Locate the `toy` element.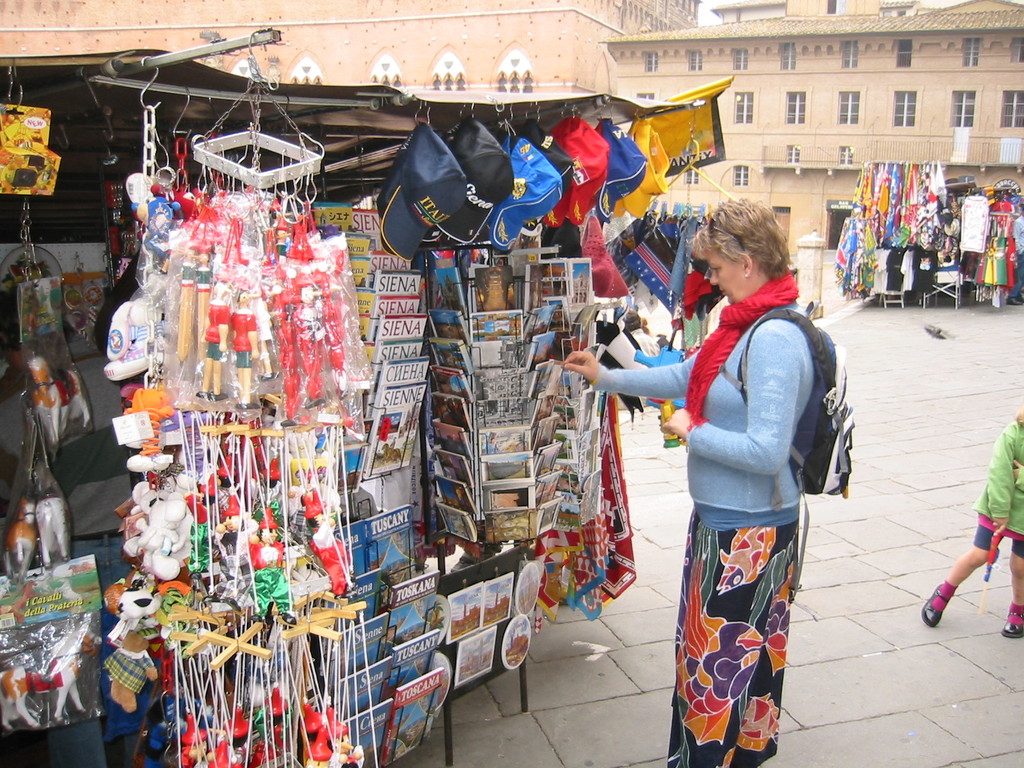
Element bbox: 104,592,163,717.
